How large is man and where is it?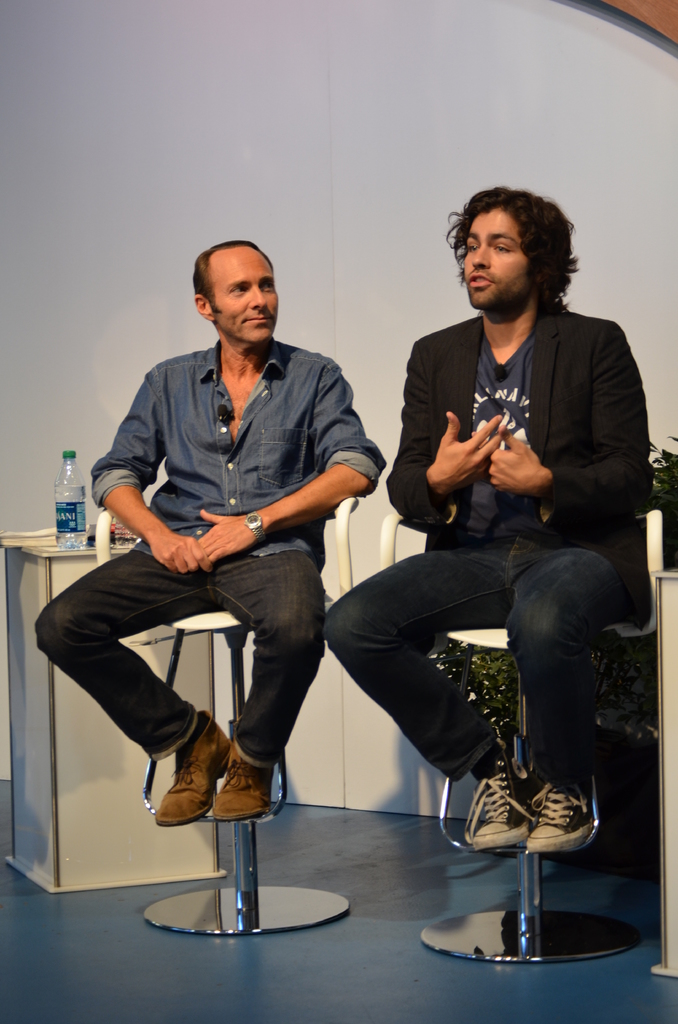
Bounding box: 58/244/390/901.
